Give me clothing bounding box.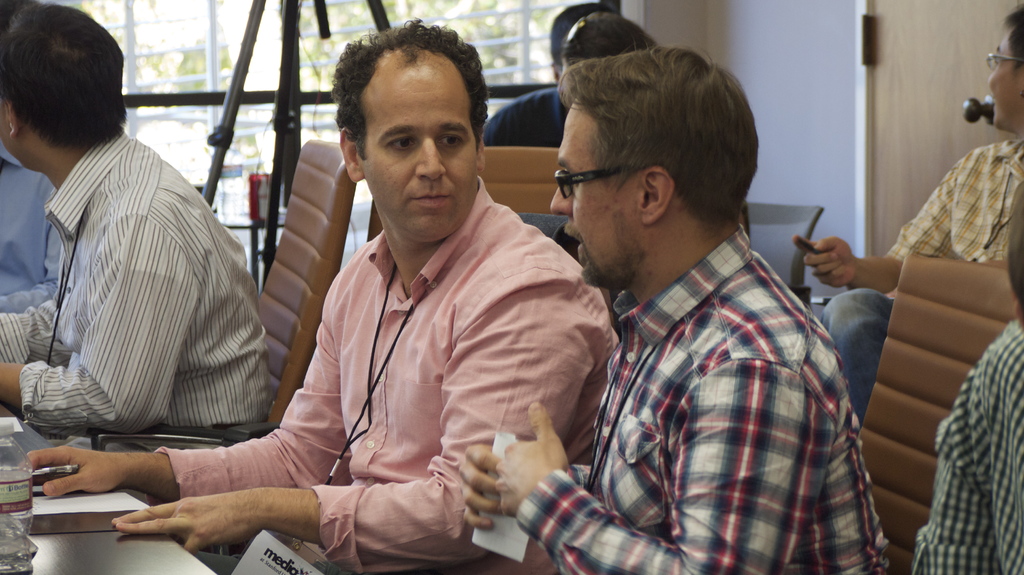
0:125:271:439.
